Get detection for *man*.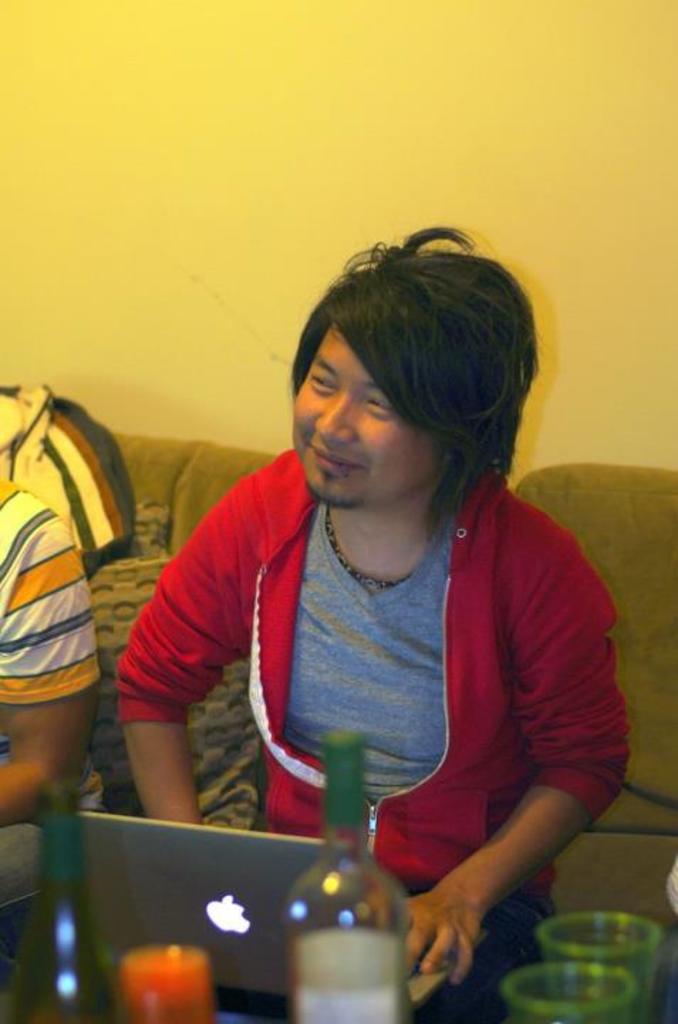
Detection: BBox(0, 474, 105, 970).
